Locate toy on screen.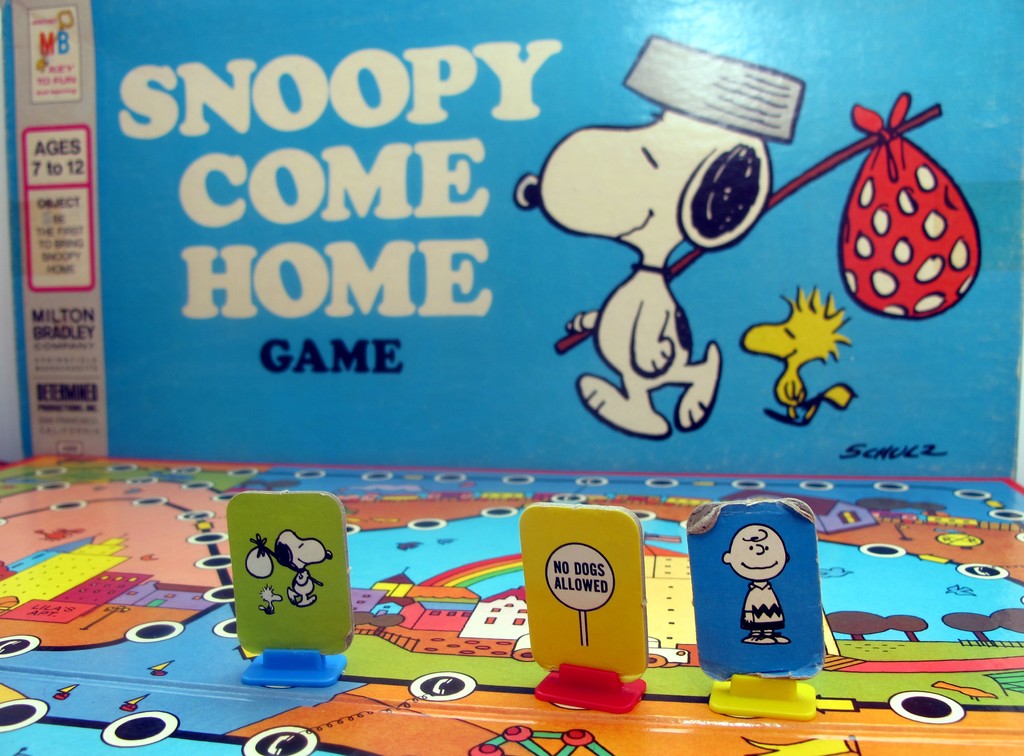
On screen at [688, 500, 824, 680].
